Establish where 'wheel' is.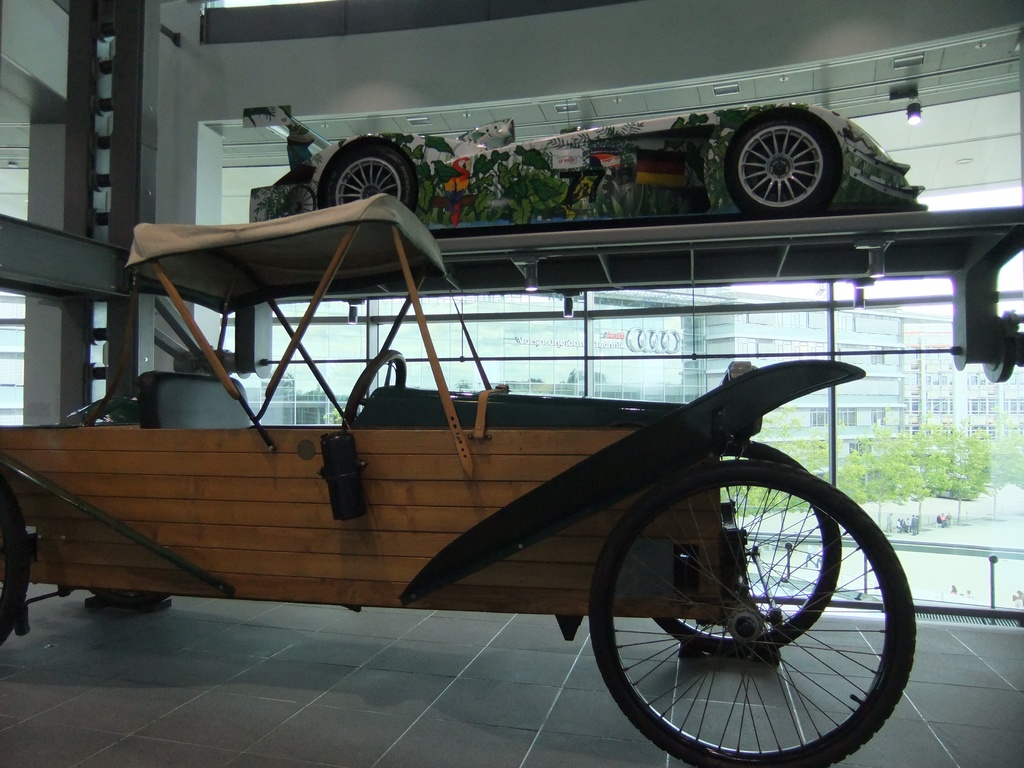
Established at [726,111,837,217].
